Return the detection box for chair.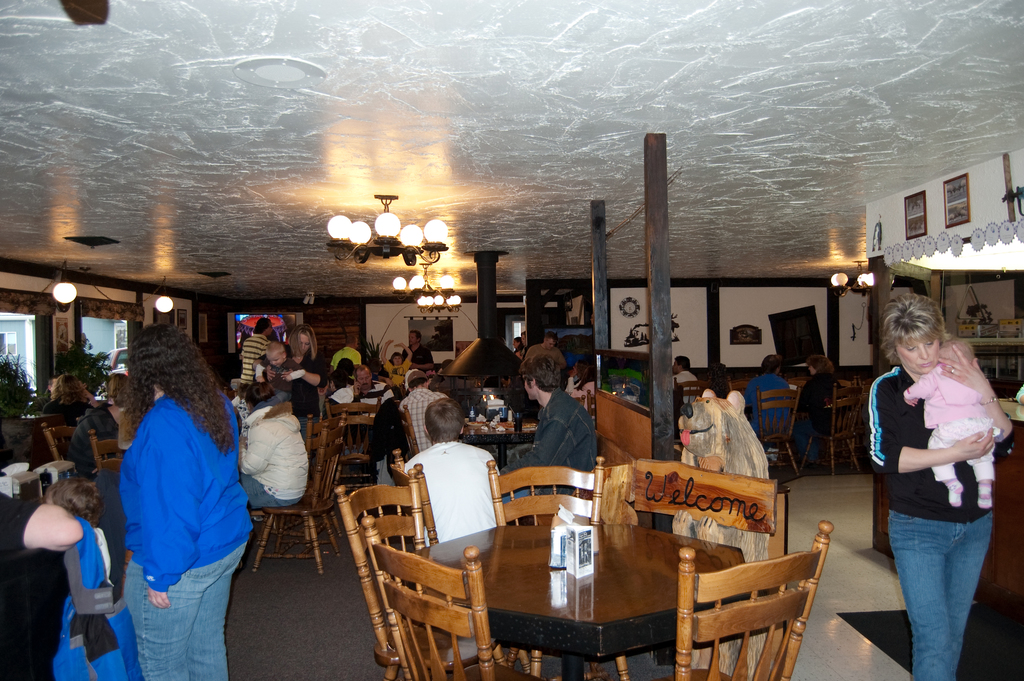
[left=265, top=408, right=349, bottom=548].
